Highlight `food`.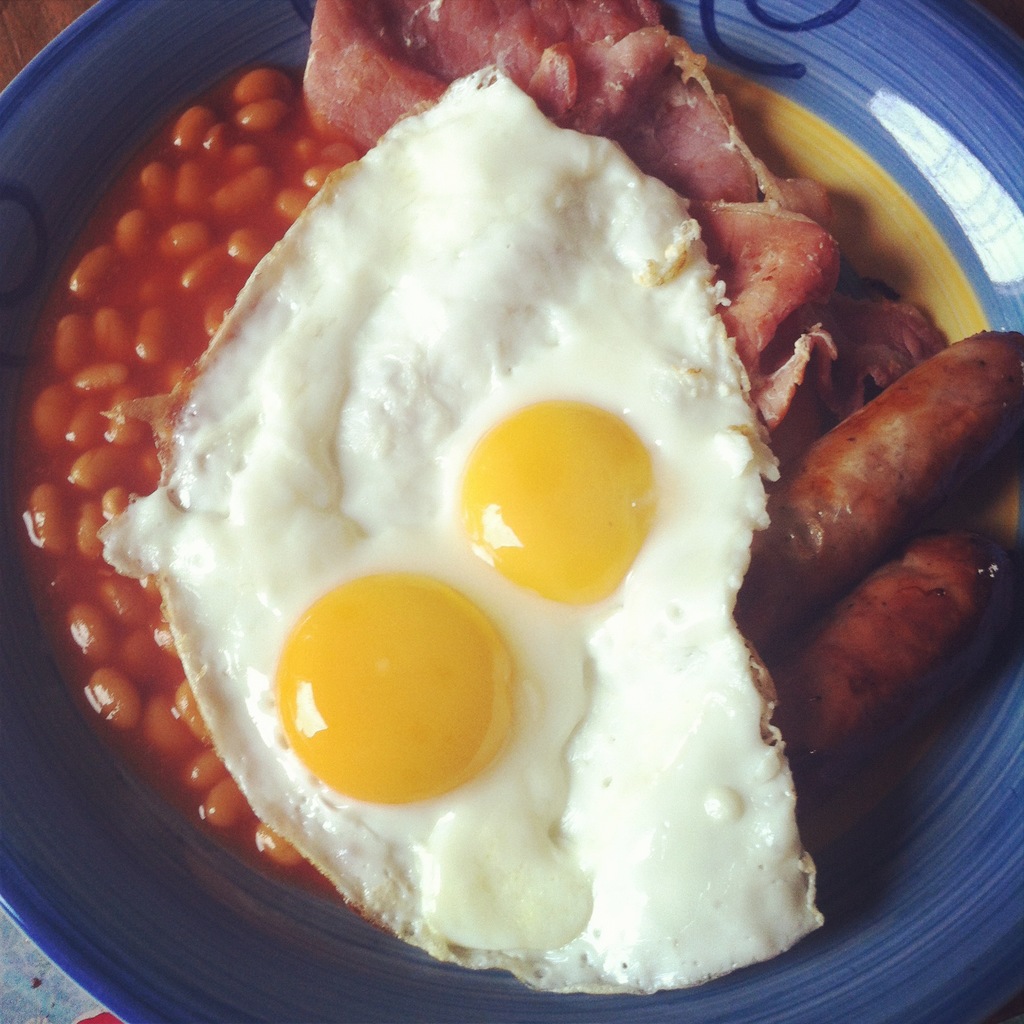
Highlighted region: left=300, top=1, right=840, bottom=436.
